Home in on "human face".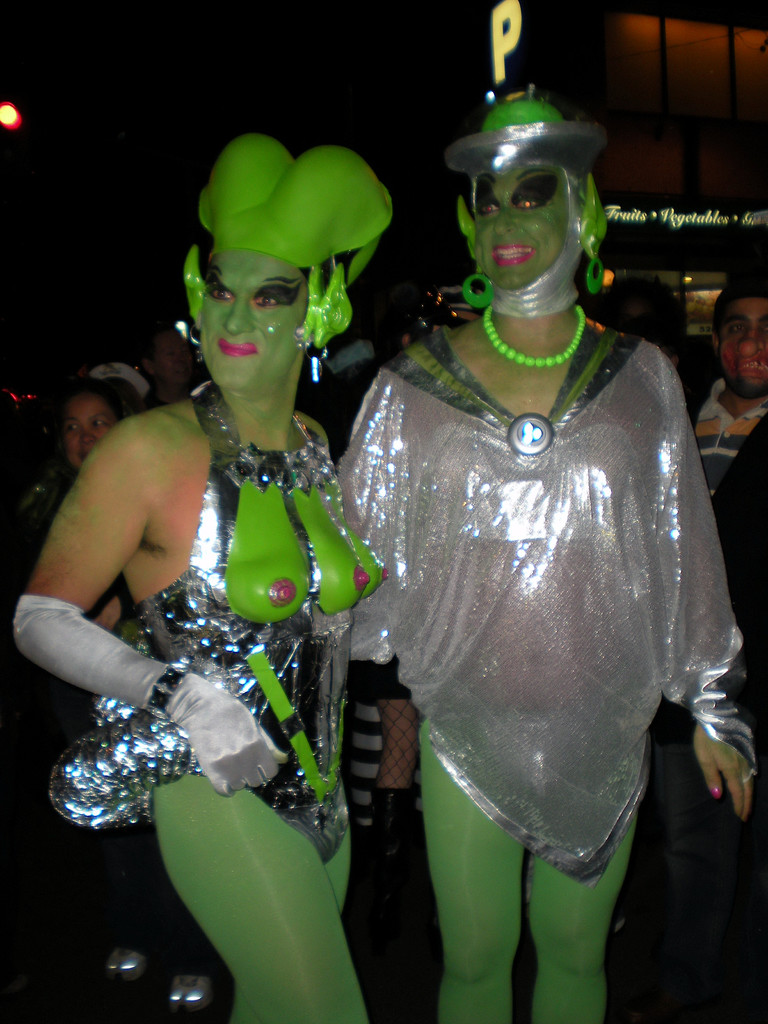
Homed in at detection(462, 168, 589, 294).
